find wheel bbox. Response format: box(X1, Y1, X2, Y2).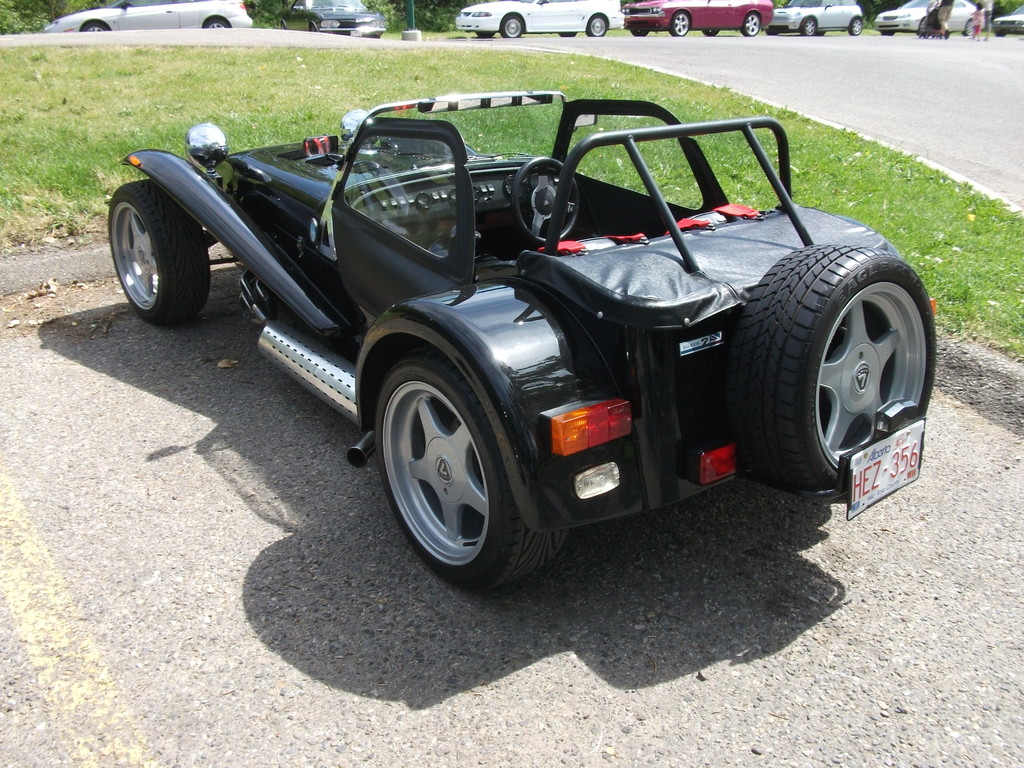
box(670, 10, 692, 35).
